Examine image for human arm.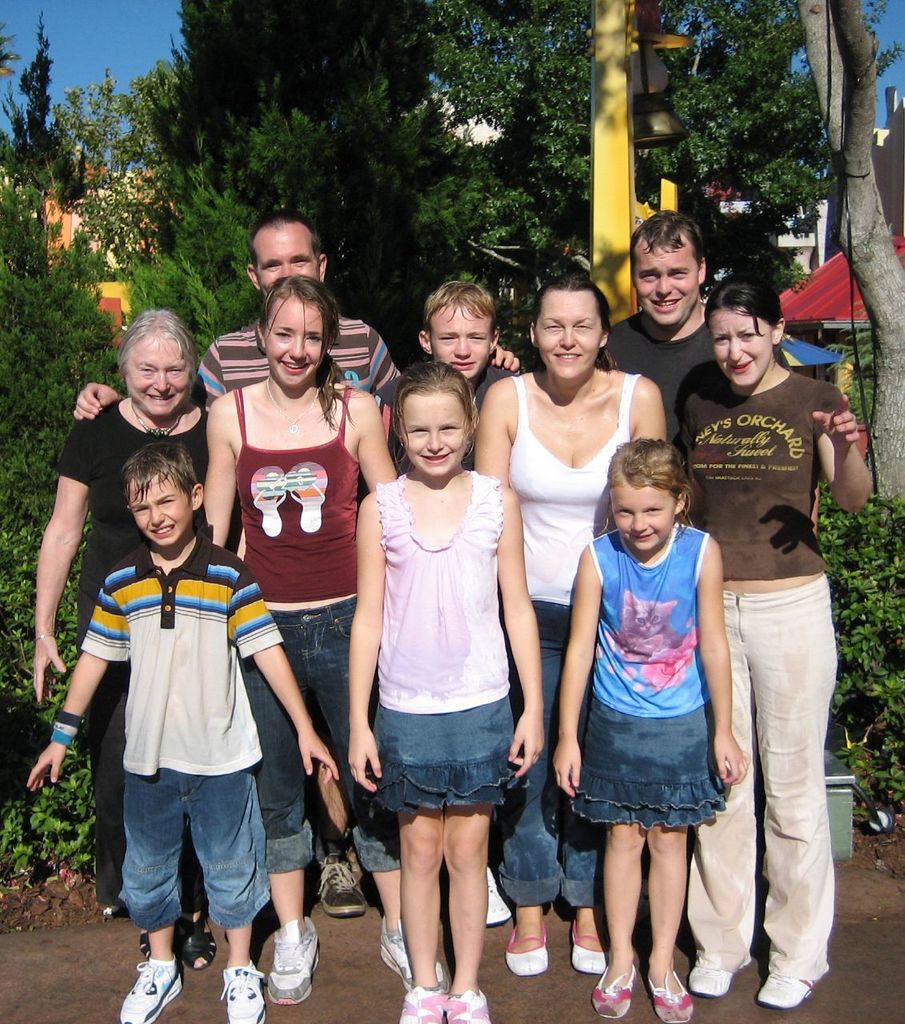
Examination result: (left=498, top=482, right=547, bottom=775).
